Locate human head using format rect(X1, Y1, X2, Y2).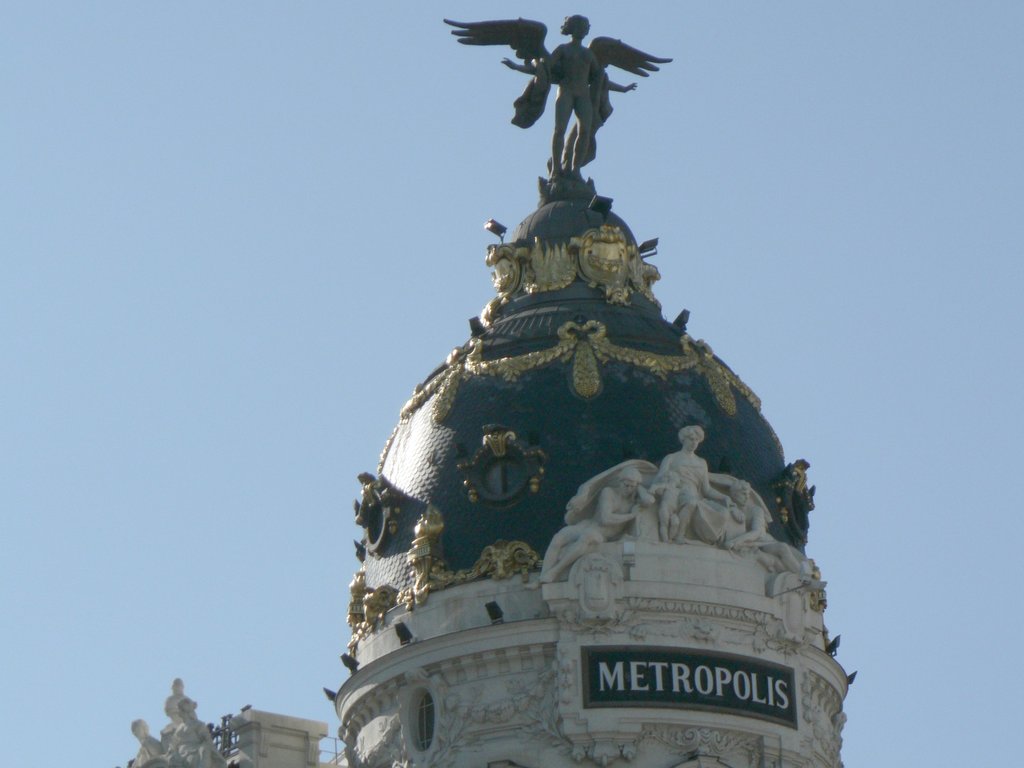
rect(559, 15, 591, 38).
